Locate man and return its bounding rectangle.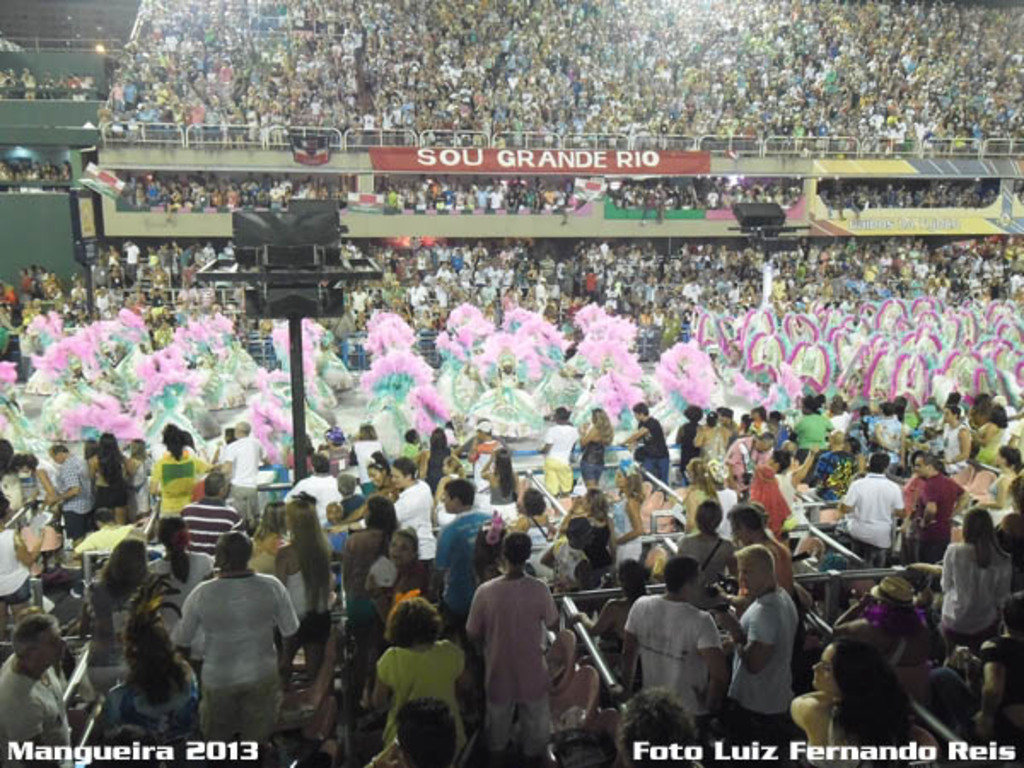
(49, 442, 97, 539).
